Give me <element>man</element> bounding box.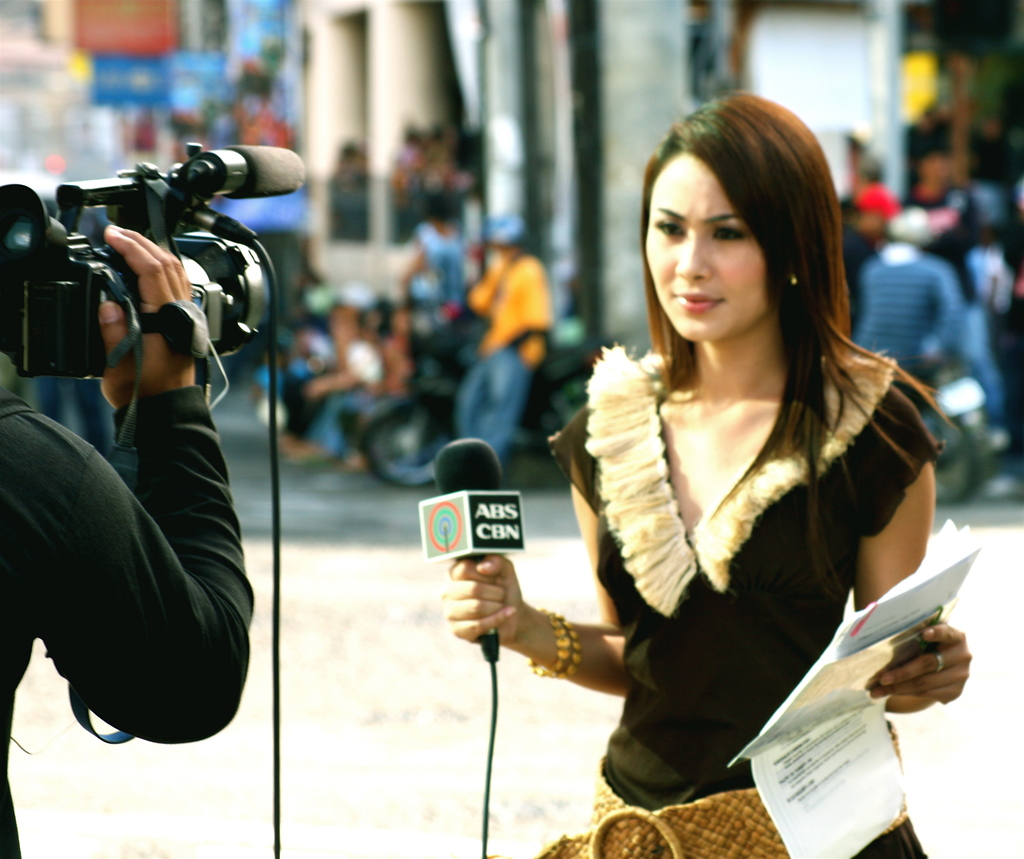
(x1=850, y1=197, x2=1012, y2=453).
